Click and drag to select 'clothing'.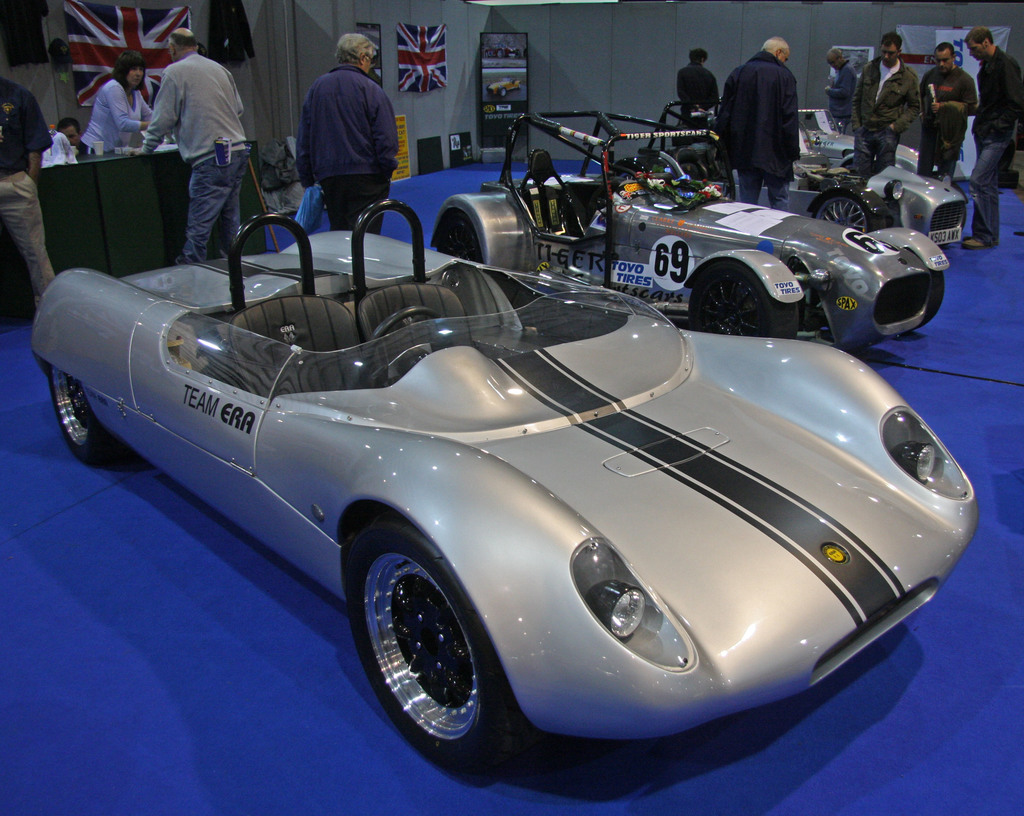
Selection: (left=294, top=64, right=403, bottom=237).
